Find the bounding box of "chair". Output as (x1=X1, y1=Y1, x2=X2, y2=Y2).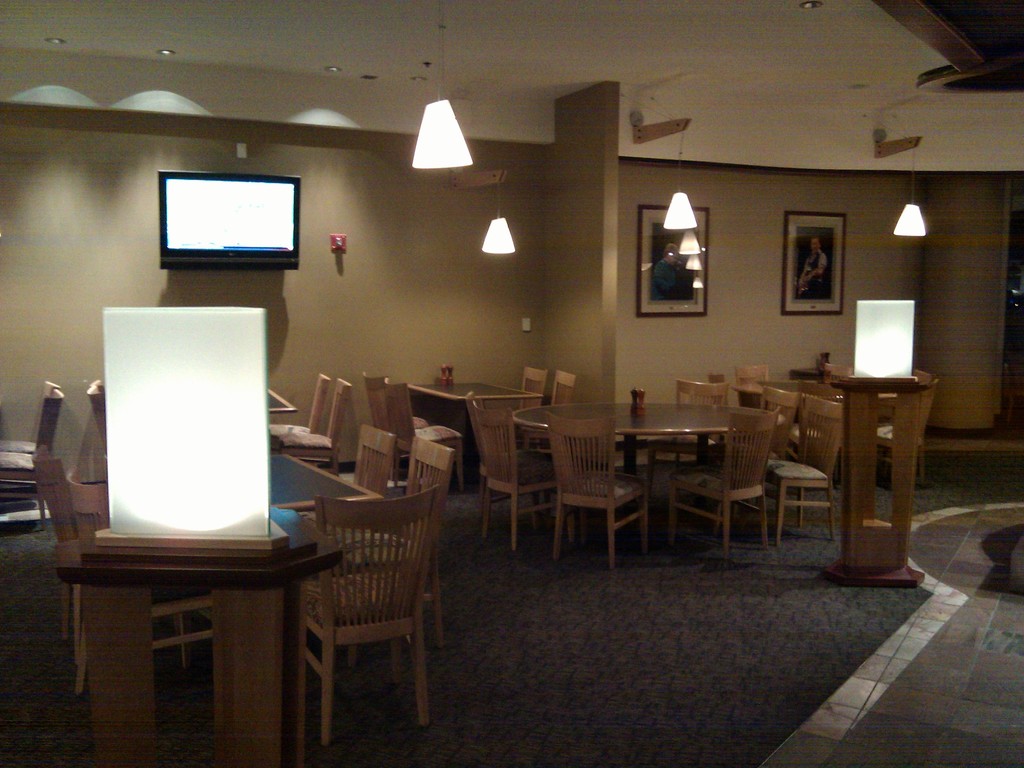
(x1=86, y1=382, x2=111, y2=458).
